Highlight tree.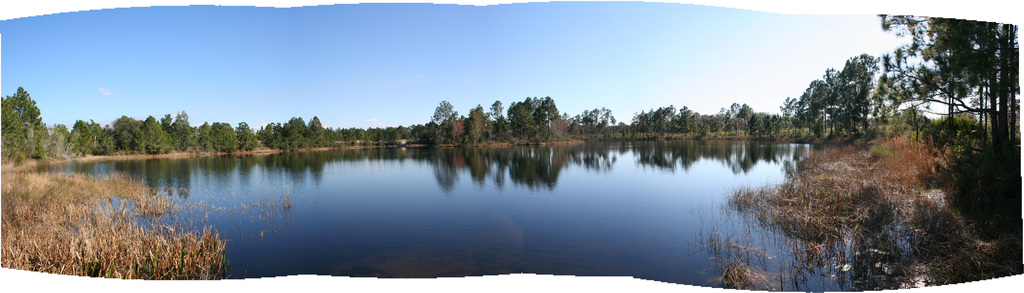
Highlighted region: [x1=836, y1=57, x2=868, y2=118].
